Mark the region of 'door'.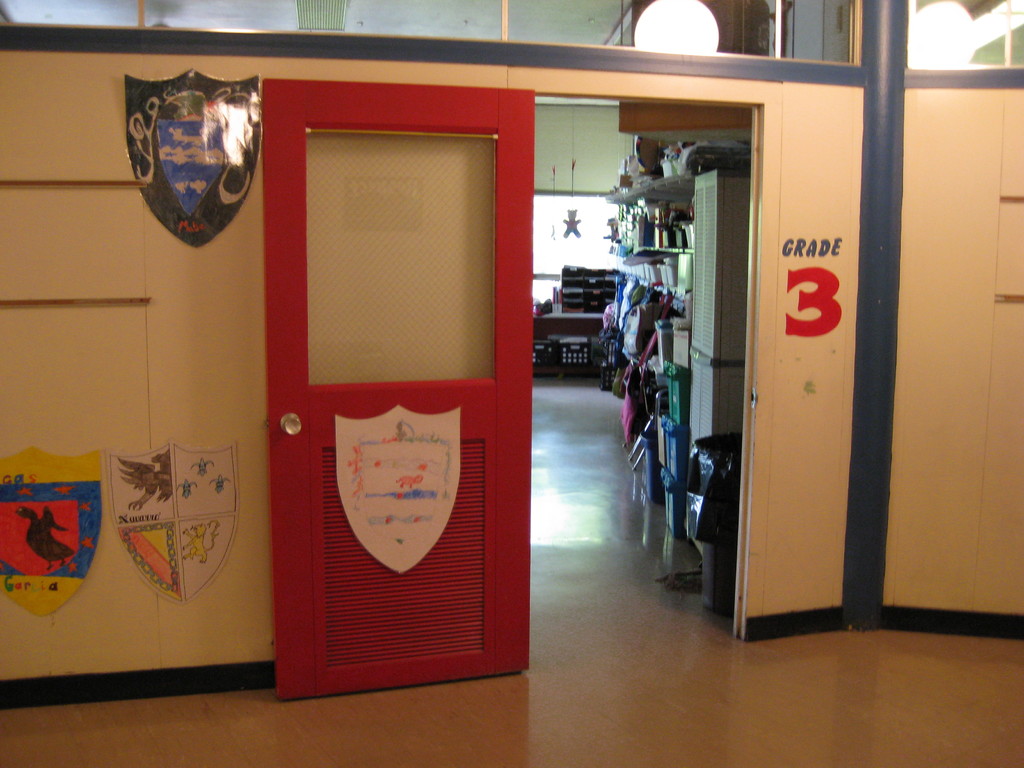
Region: left=257, top=76, right=531, bottom=708.
